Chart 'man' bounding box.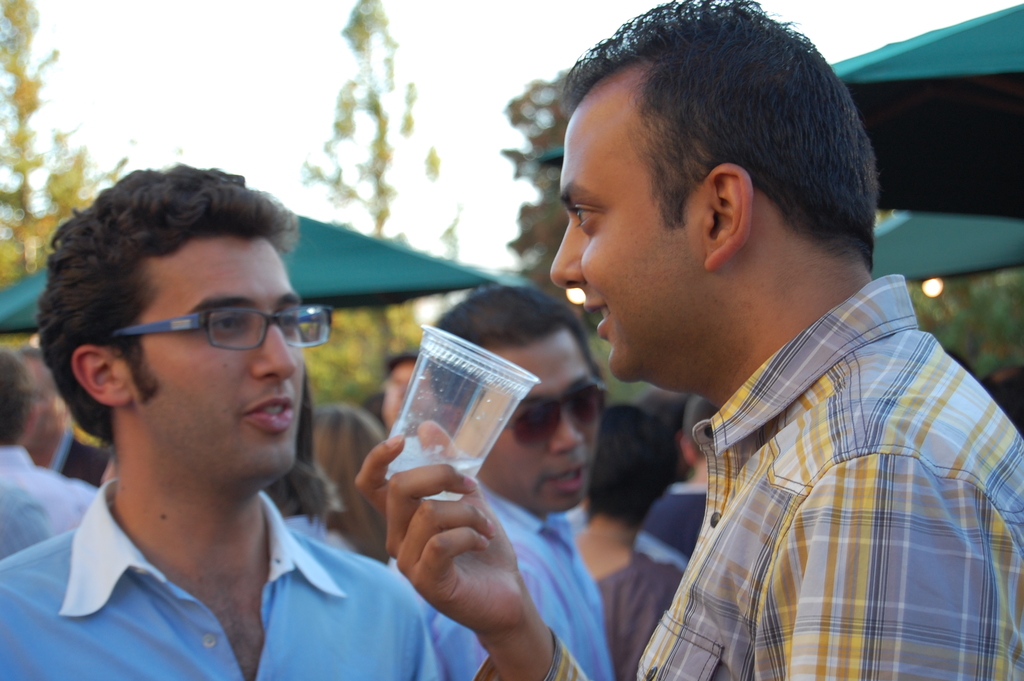
Charted: <region>0, 349, 97, 553</region>.
